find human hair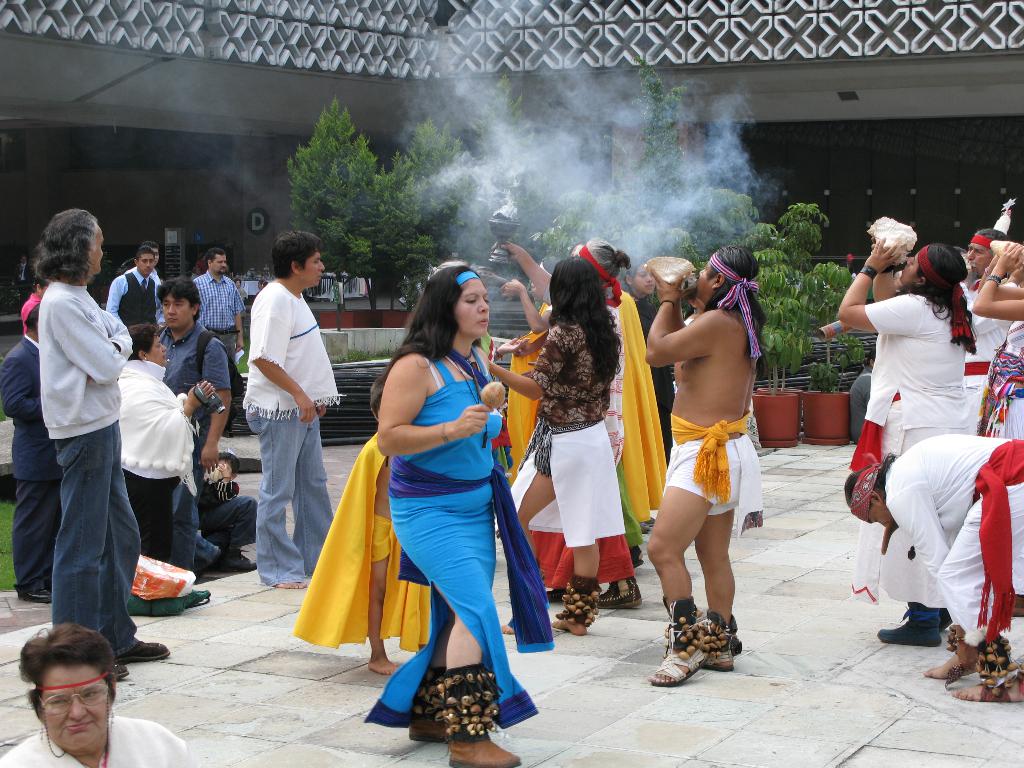
left=916, top=239, right=980, bottom=342
